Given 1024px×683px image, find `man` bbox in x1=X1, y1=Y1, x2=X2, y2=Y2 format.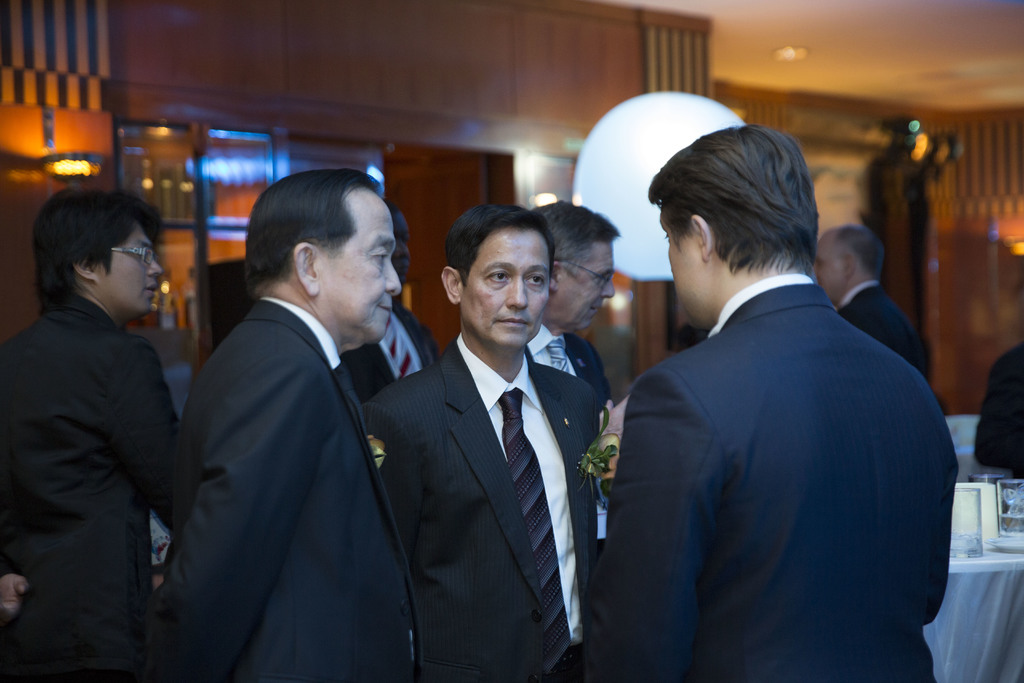
x1=145, y1=158, x2=408, y2=682.
